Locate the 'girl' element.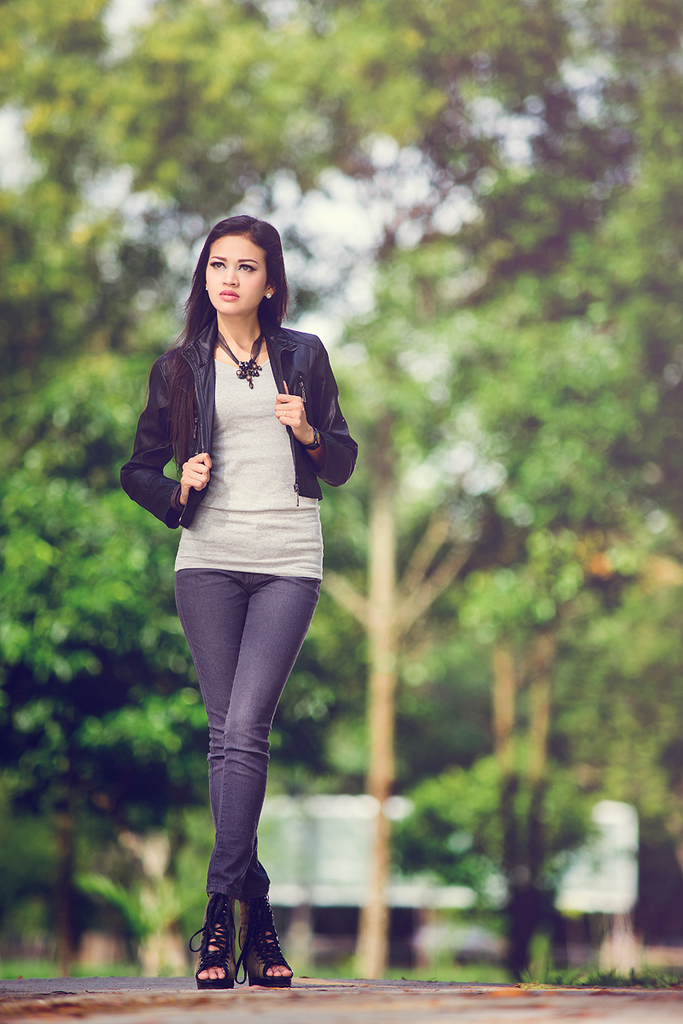
Element bbox: detection(122, 219, 355, 985).
